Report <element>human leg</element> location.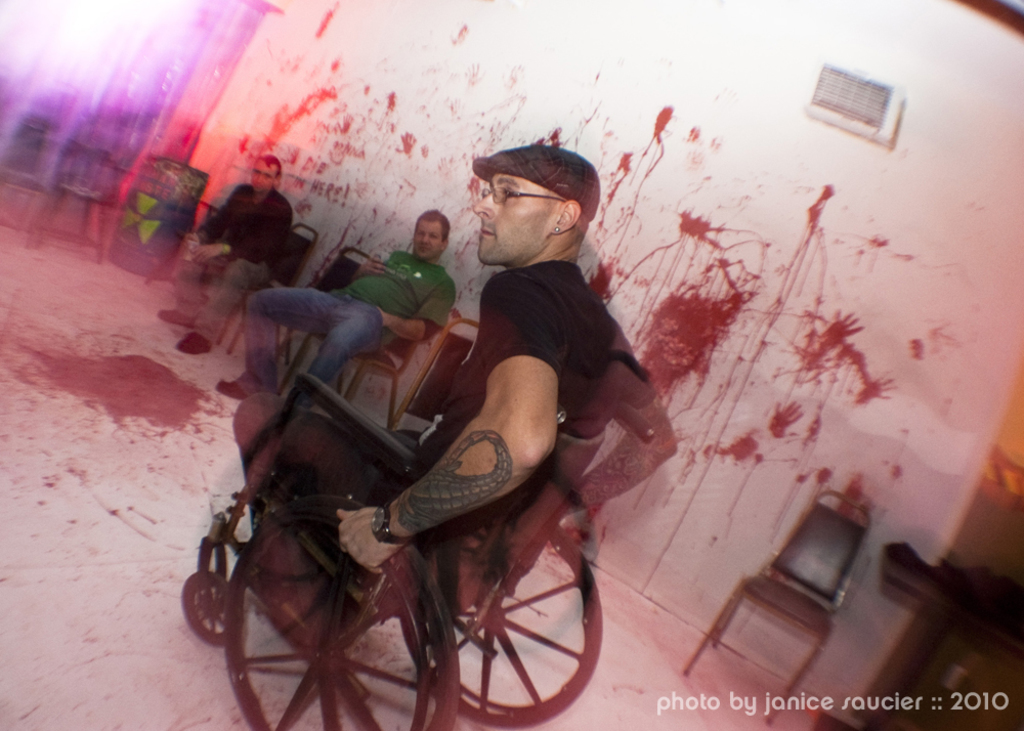
Report: crop(156, 248, 195, 329).
